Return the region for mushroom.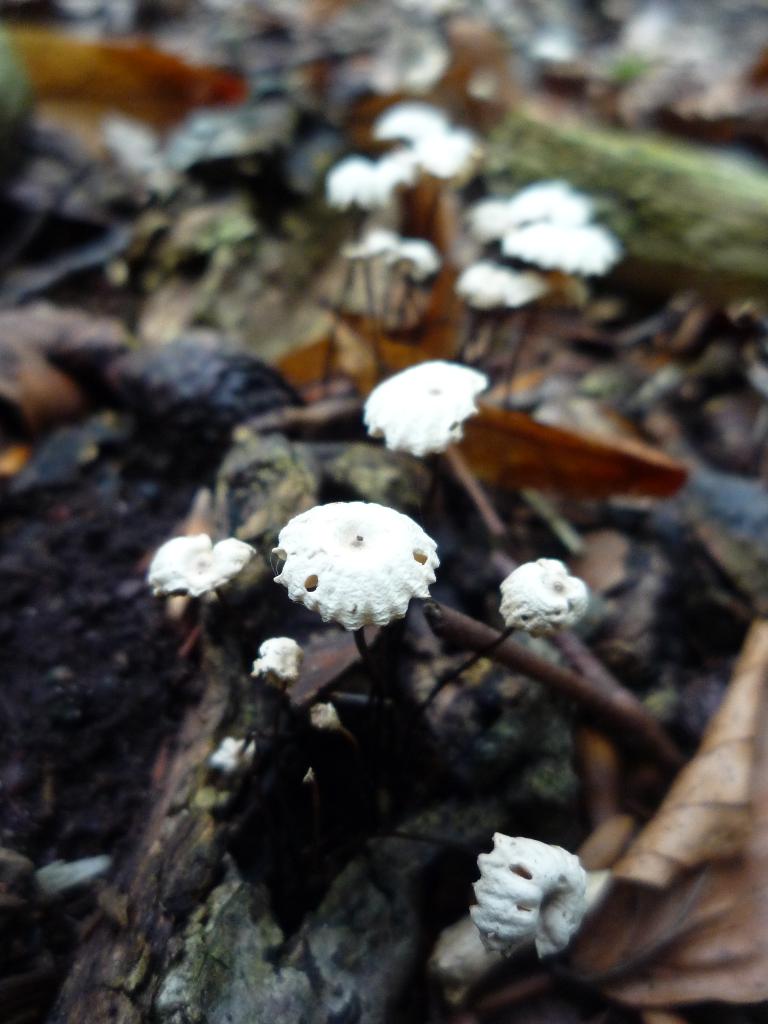
410/564/582/725.
